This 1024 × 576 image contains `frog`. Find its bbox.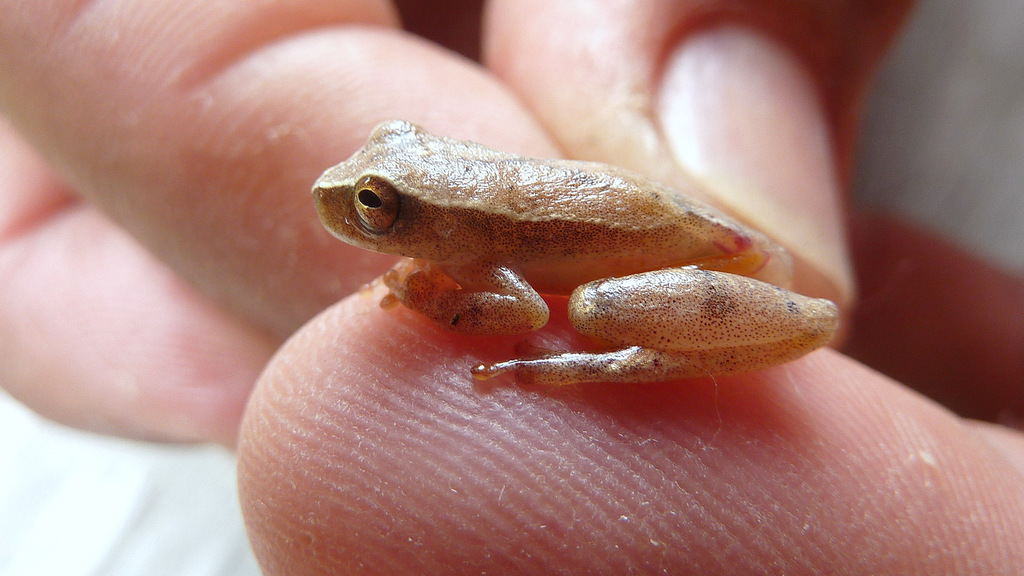
310/117/843/383.
